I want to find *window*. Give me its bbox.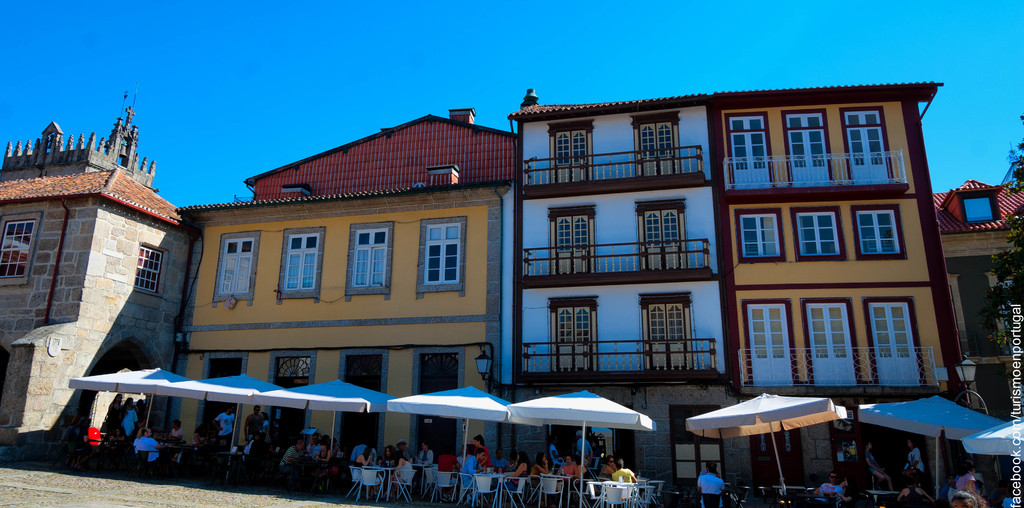
x1=145, y1=243, x2=158, y2=297.
